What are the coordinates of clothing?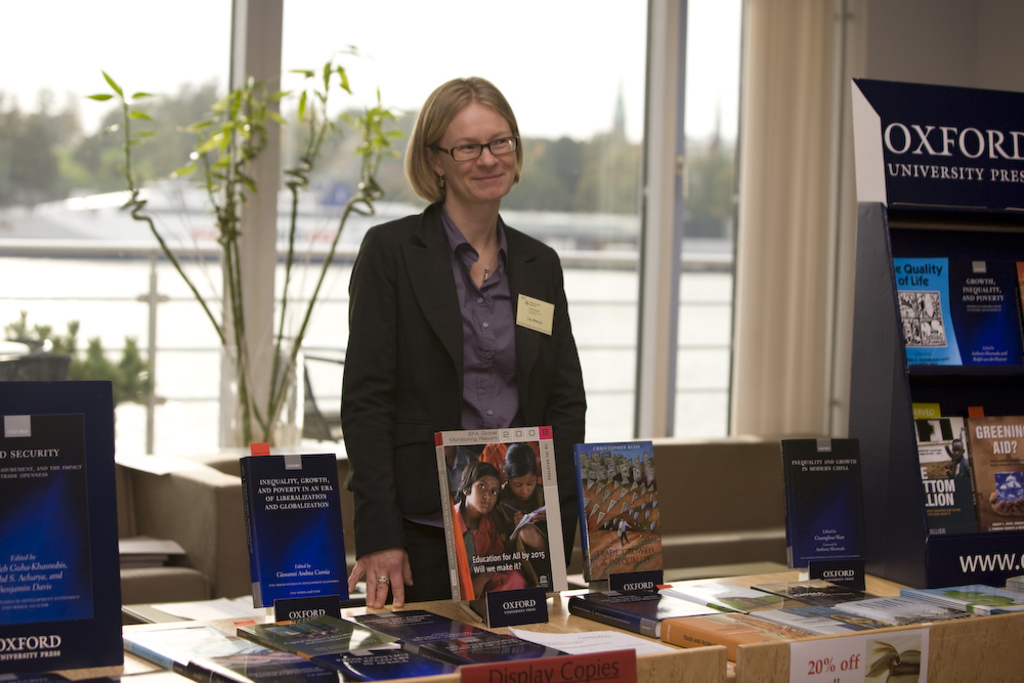
rect(455, 499, 525, 600).
